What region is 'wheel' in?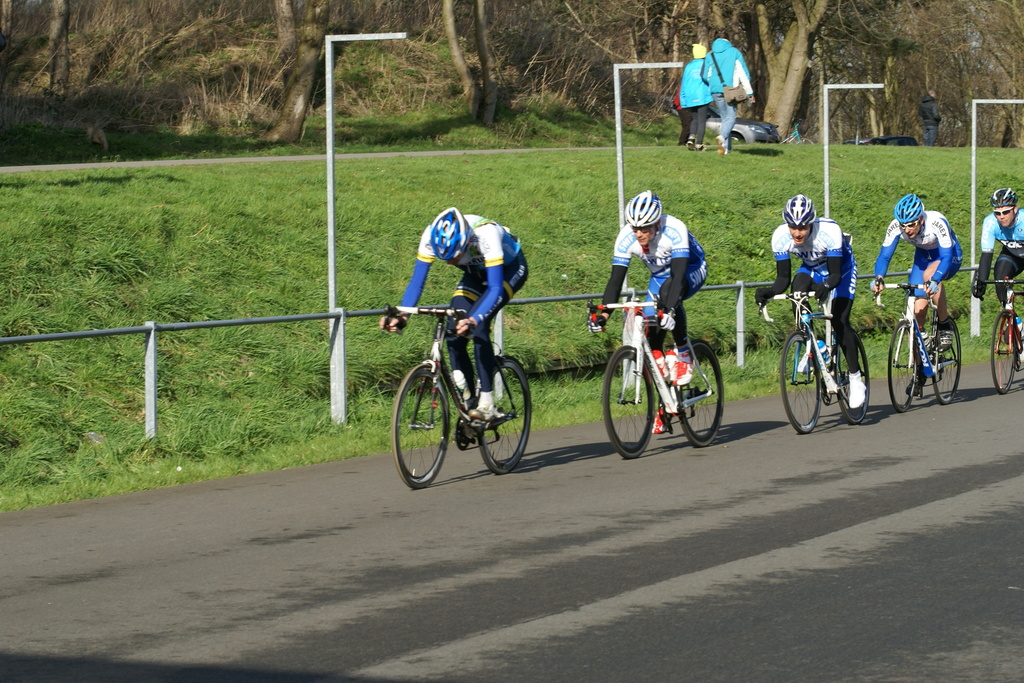
region(477, 352, 531, 475).
